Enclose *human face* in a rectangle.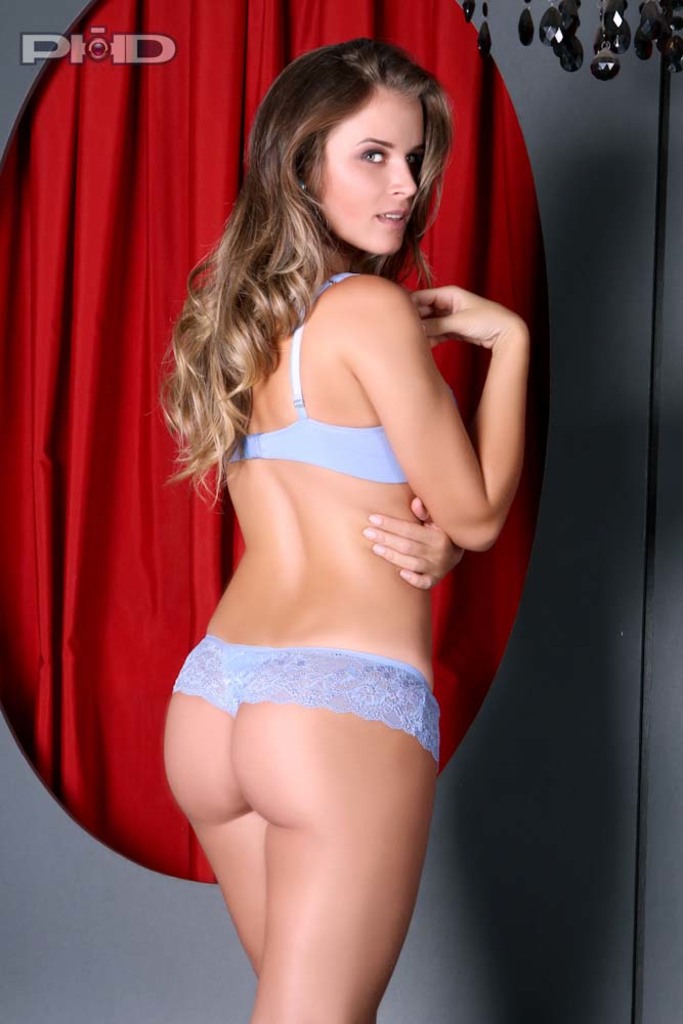
select_region(316, 83, 425, 258).
